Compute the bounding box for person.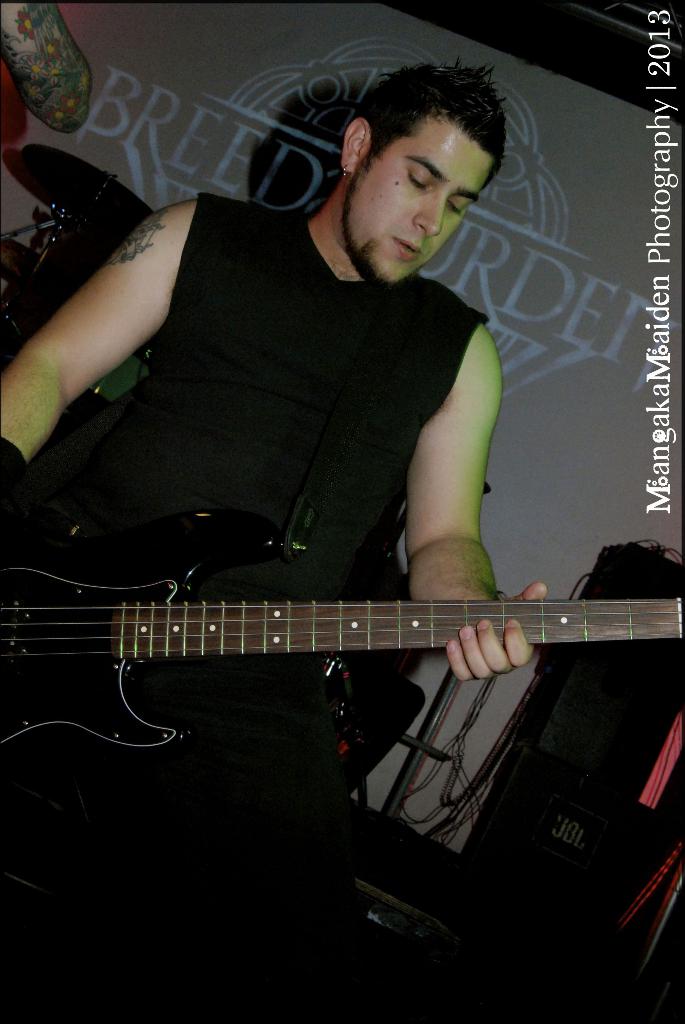
left=49, top=61, right=572, bottom=982.
